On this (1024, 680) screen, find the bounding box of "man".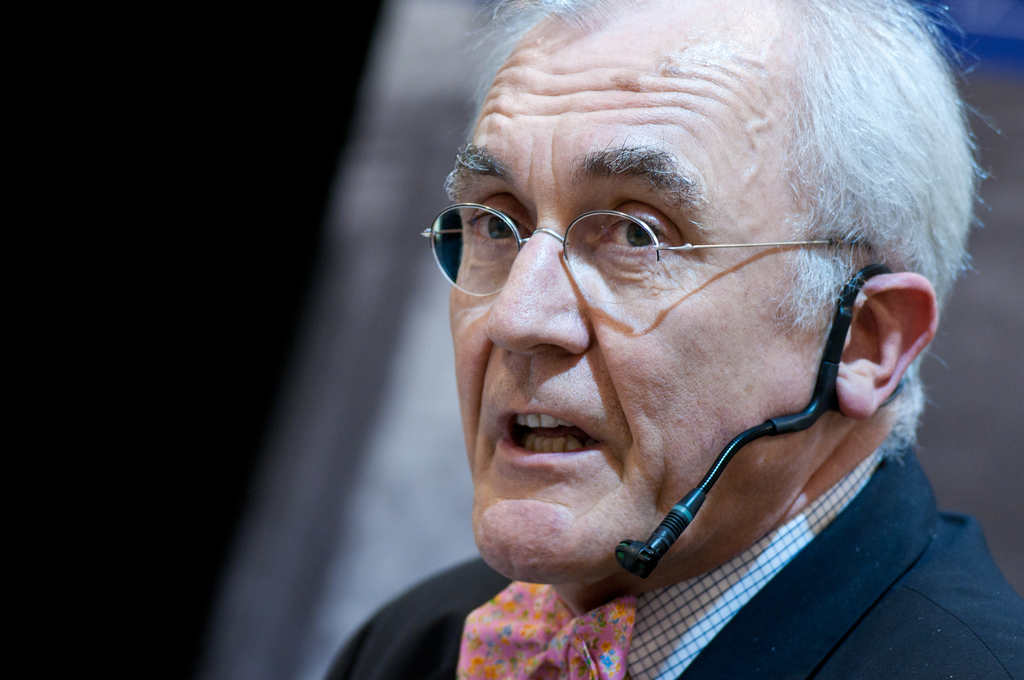
Bounding box: rect(280, 23, 1023, 679).
